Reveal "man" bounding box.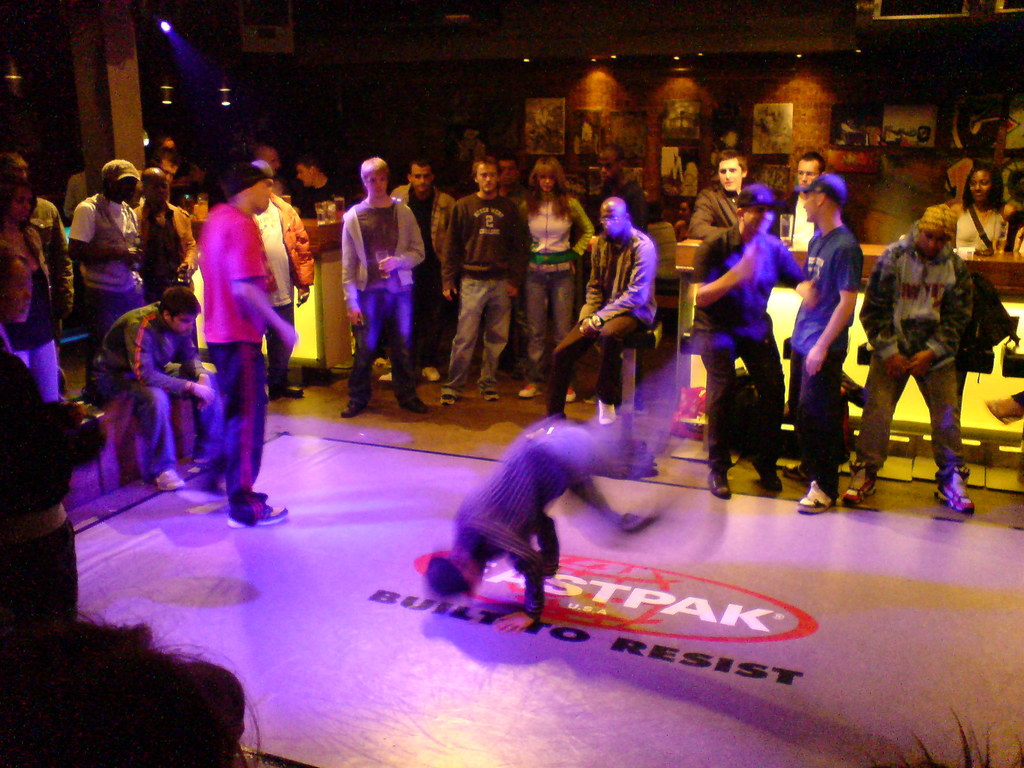
Revealed: {"x1": 791, "y1": 175, "x2": 867, "y2": 511}.
